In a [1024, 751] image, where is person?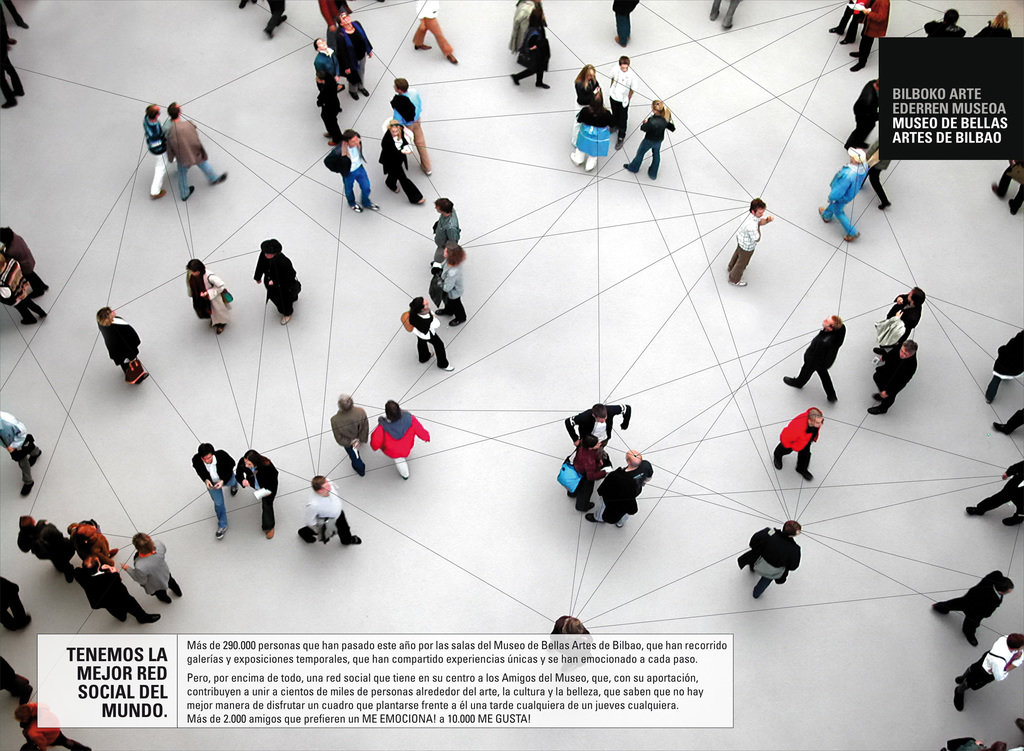
{"left": 319, "top": 0, "right": 352, "bottom": 38}.
